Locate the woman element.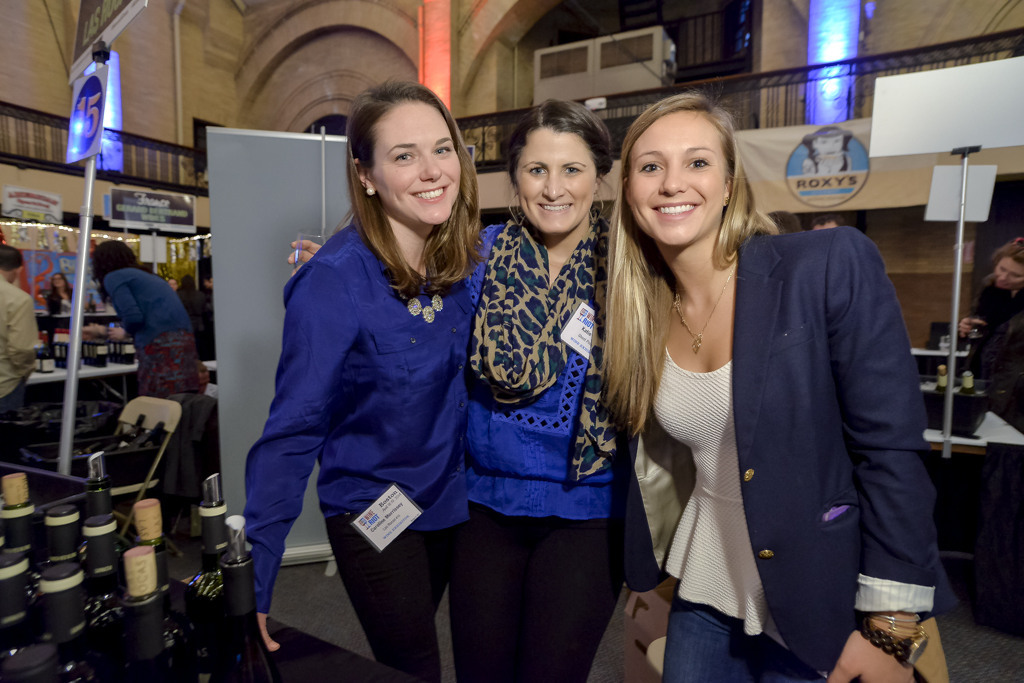
Element bbox: rect(288, 98, 632, 682).
